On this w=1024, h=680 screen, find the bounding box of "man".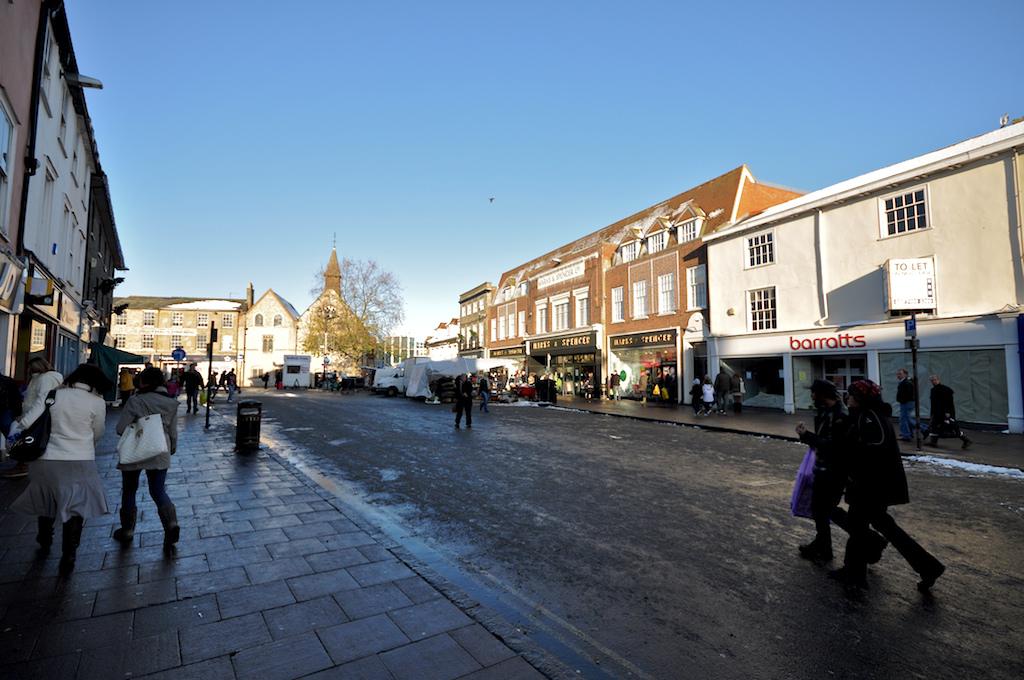
Bounding box: box(208, 368, 216, 396).
